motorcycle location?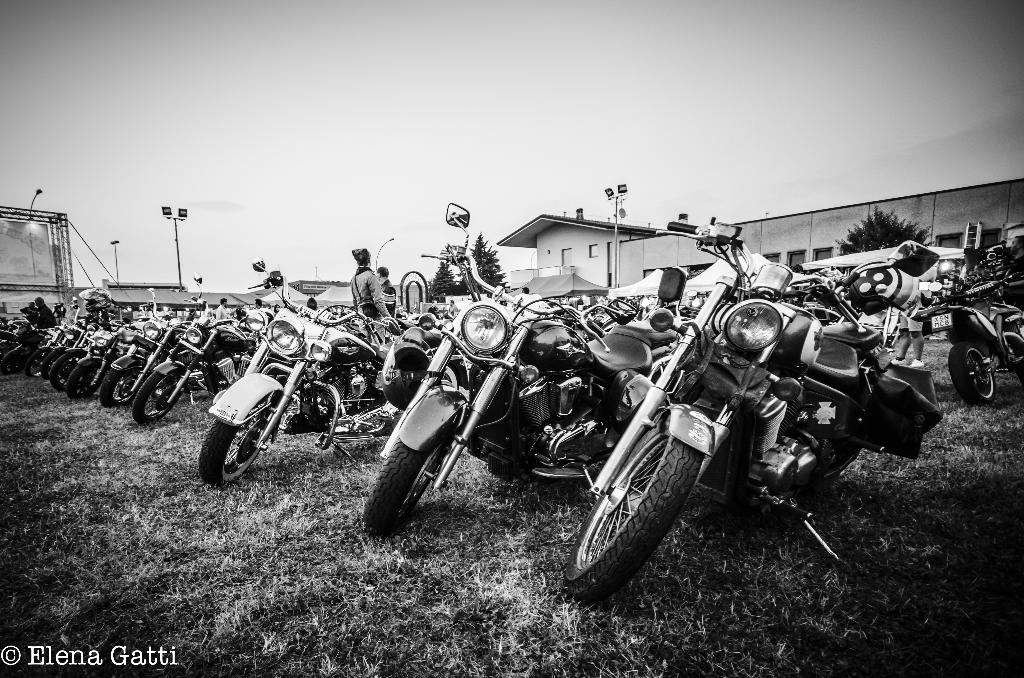
[x1=547, y1=241, x2=944, y2=593]
